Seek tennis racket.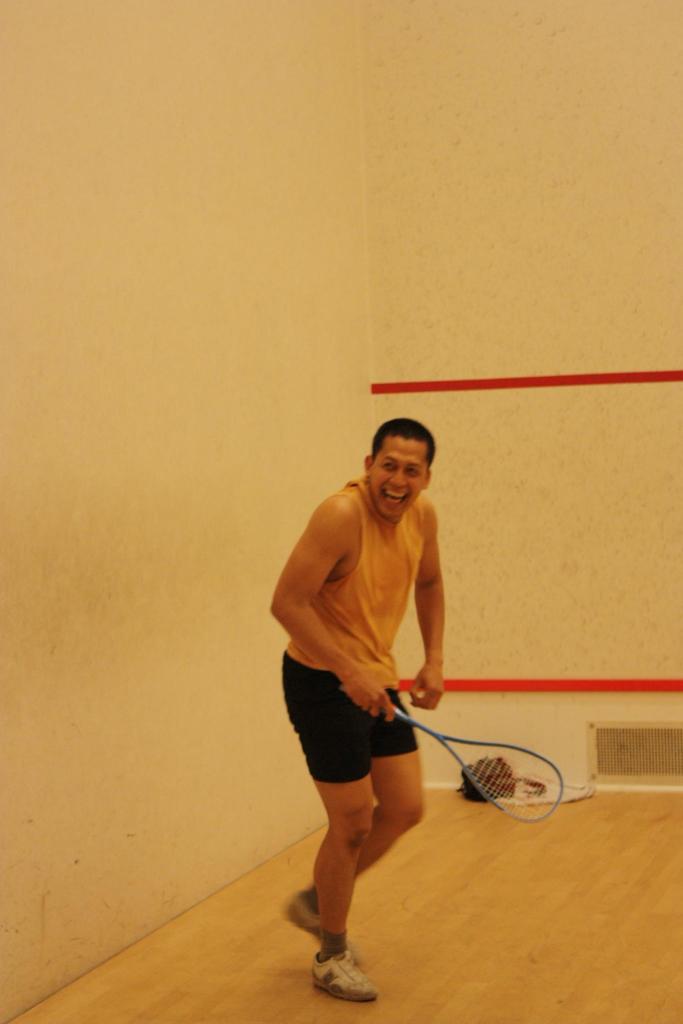
[336, 686, 567, 826].
